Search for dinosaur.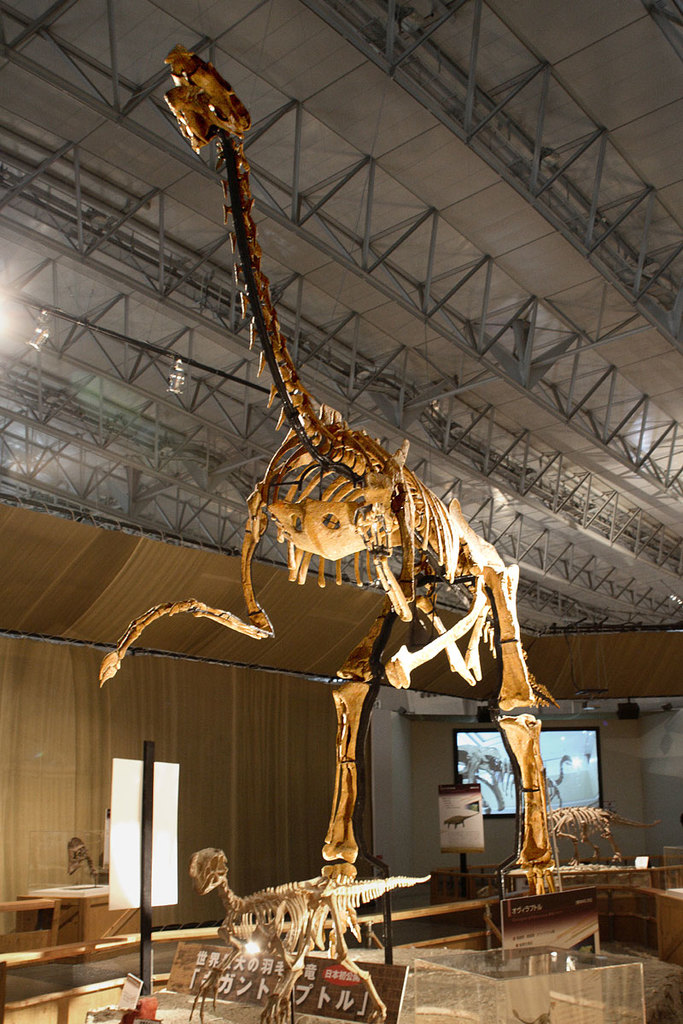
Found at detection(95, 46, 565, 902).
